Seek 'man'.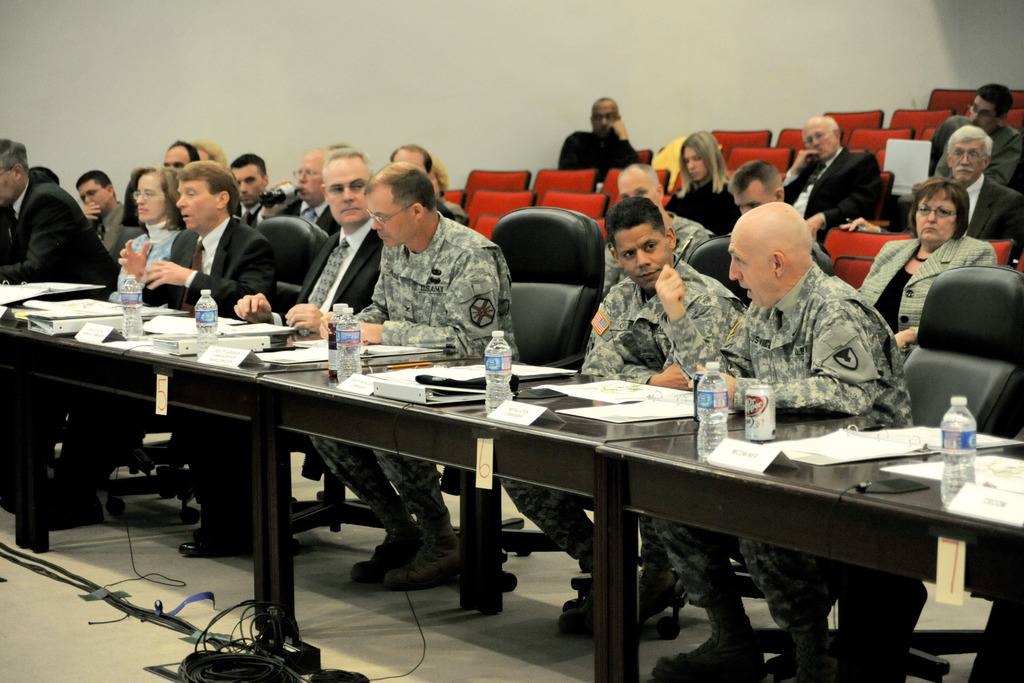
[558, 97, 643, 190].
